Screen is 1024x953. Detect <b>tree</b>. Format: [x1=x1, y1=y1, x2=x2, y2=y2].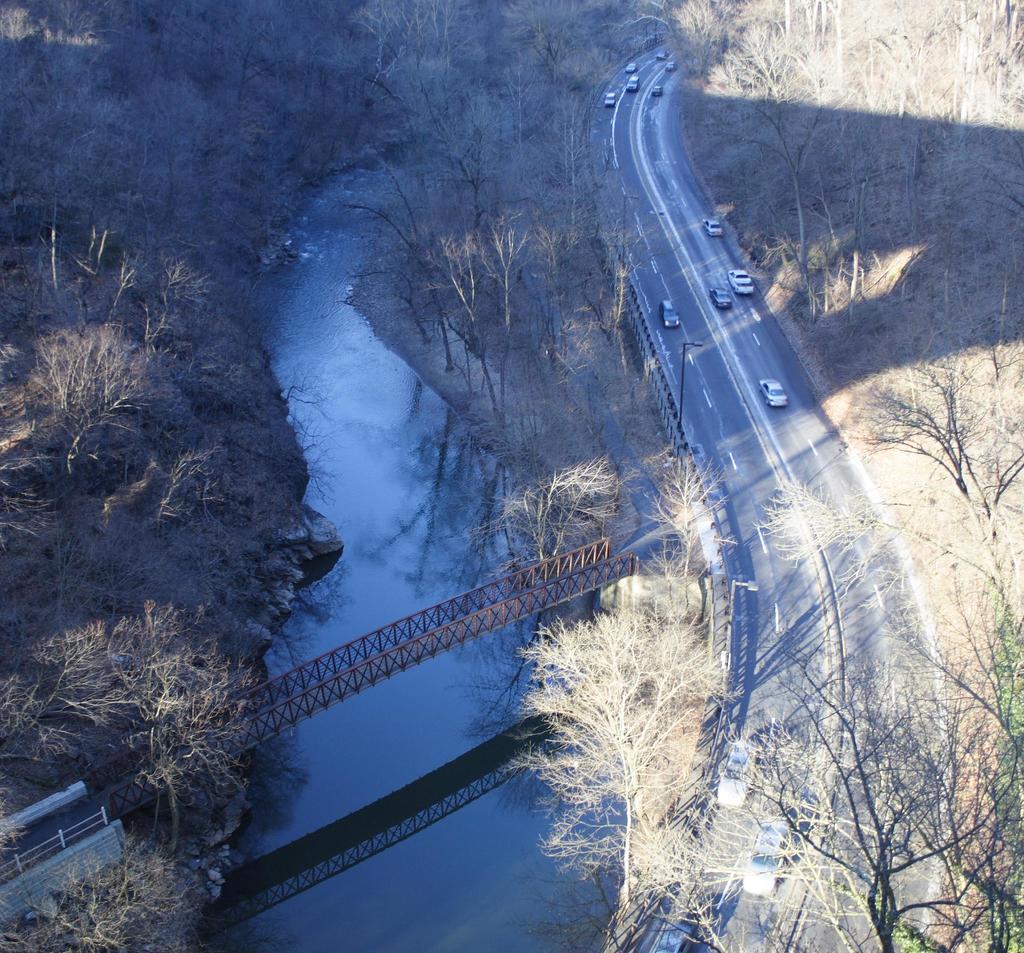
[x1=40, y1=595, x2=243, y2=866].
